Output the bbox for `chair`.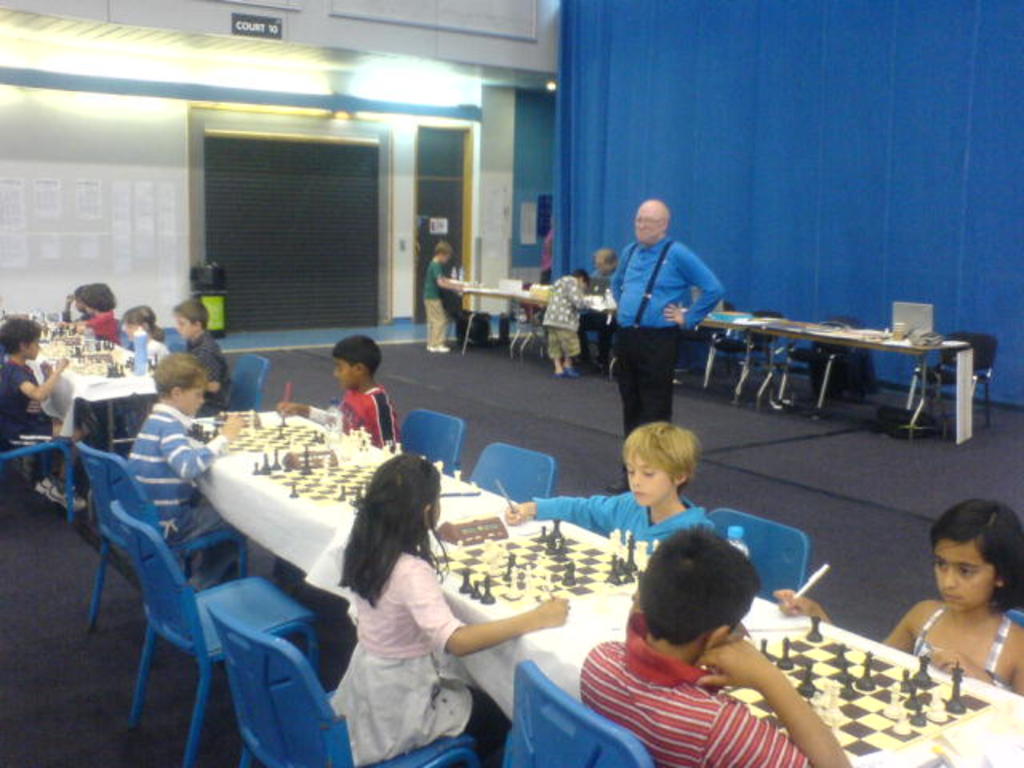
select_region(226, 352, 272, 416).
